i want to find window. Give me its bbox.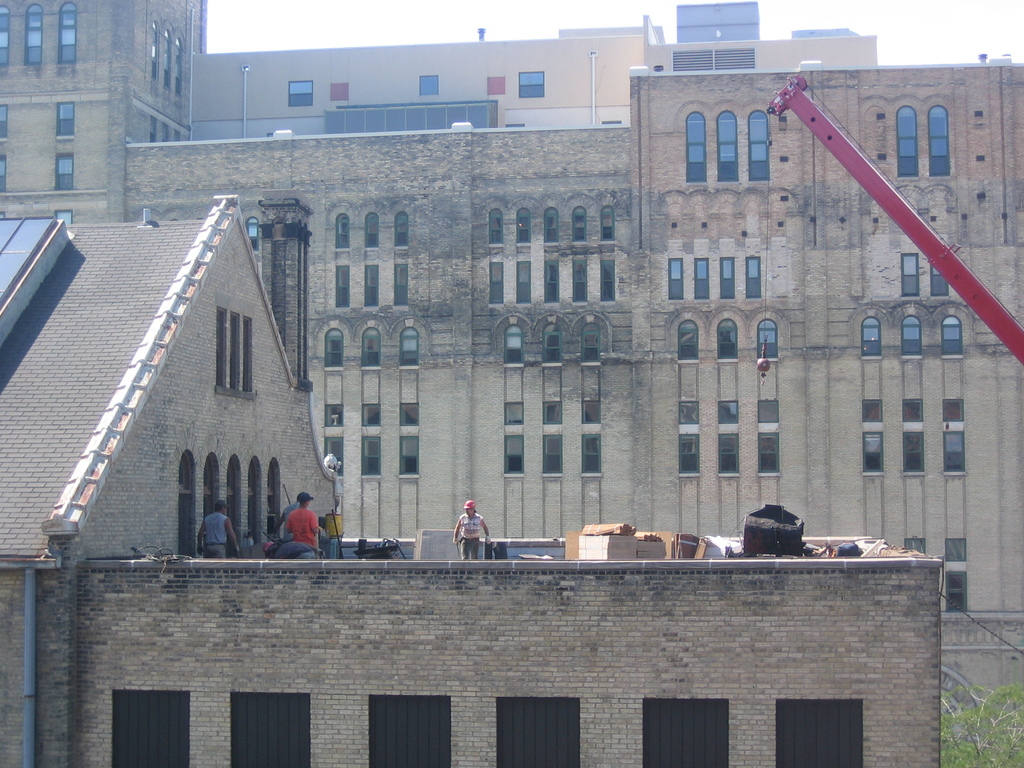
locate(774, 698, 863, 767).
